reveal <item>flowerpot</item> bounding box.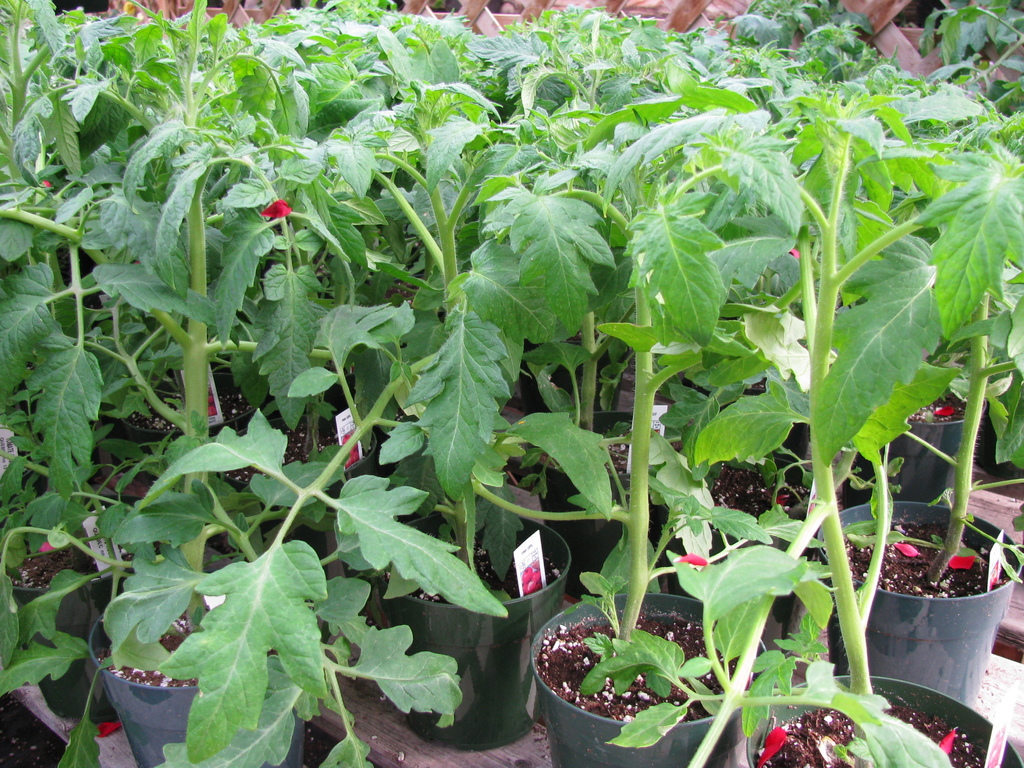
Revealed: {"x1": 0, "y1": 520, "x2": 148, "y2": 723}.
